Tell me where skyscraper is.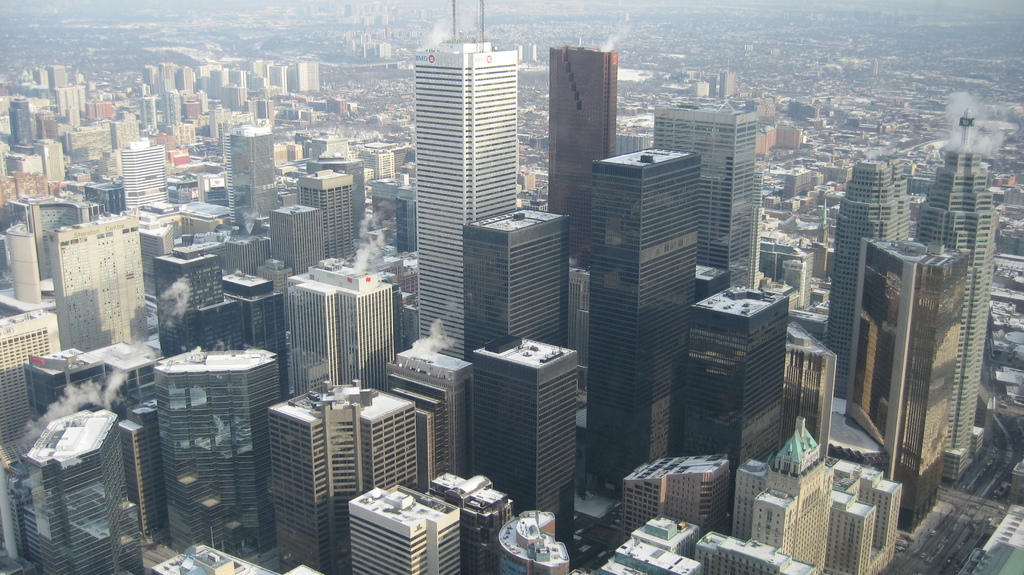
skyscraper is at (849,230,966,525).
